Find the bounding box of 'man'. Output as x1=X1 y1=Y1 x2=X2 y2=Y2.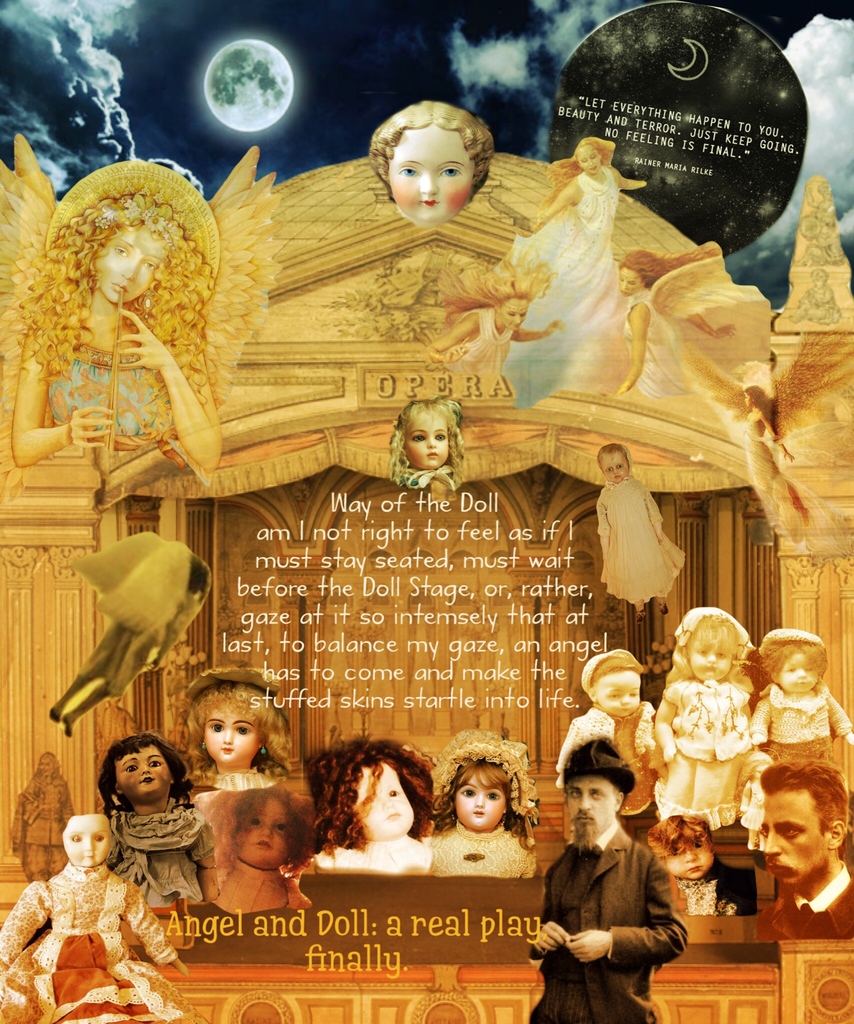
x1=518 y1=739 x2=688 y2=1023.
